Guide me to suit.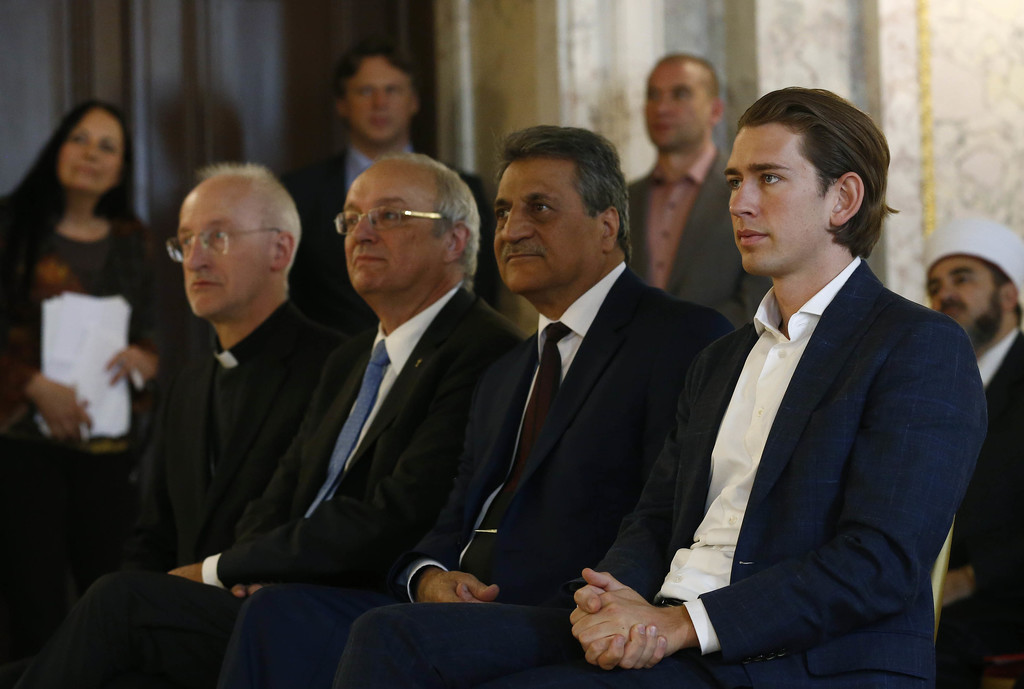
Guidance: <region>278, 141, 501, 324</region>.
